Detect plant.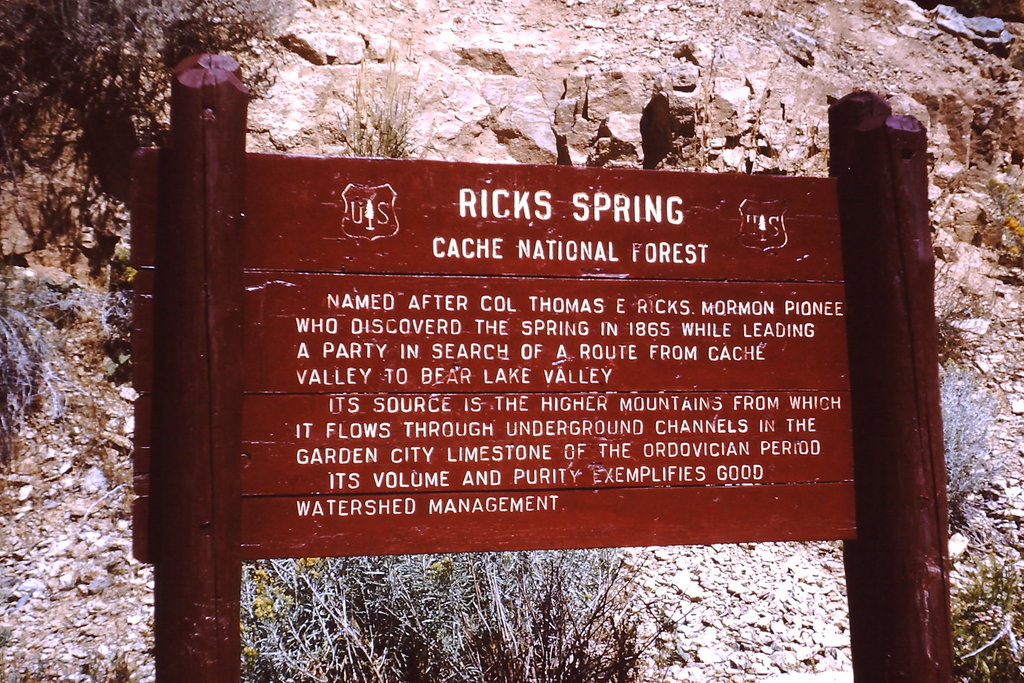
Detected at (998, 183, 1023, 267).
